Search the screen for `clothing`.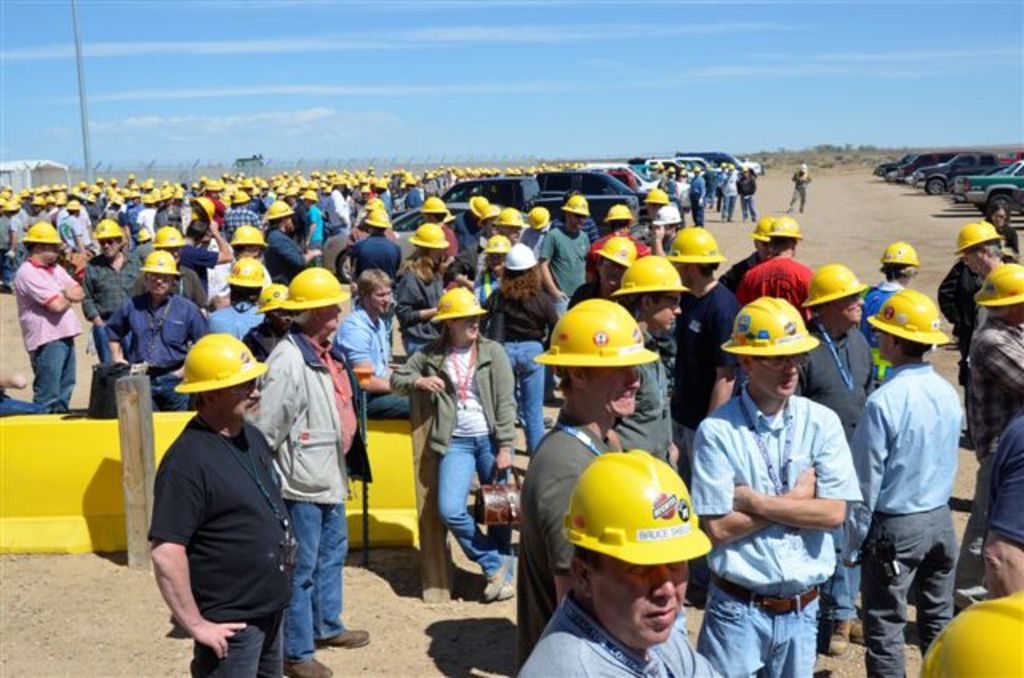
Found at left=734, top=243, right=816, bottom=320.
